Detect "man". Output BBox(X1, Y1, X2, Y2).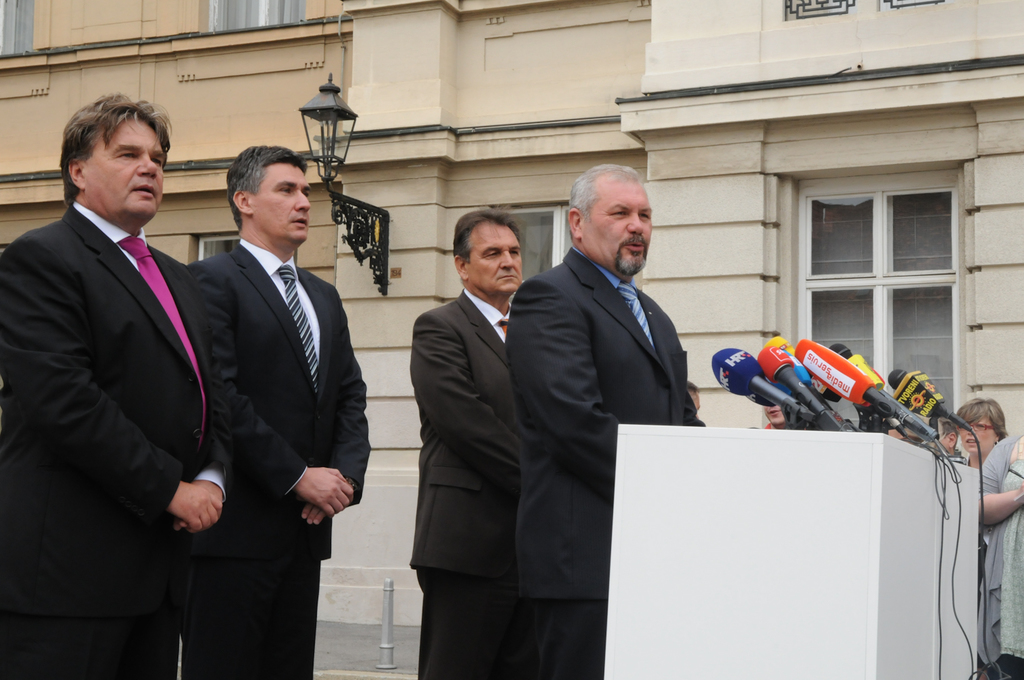
BBox(406, 211, 525, 679).
